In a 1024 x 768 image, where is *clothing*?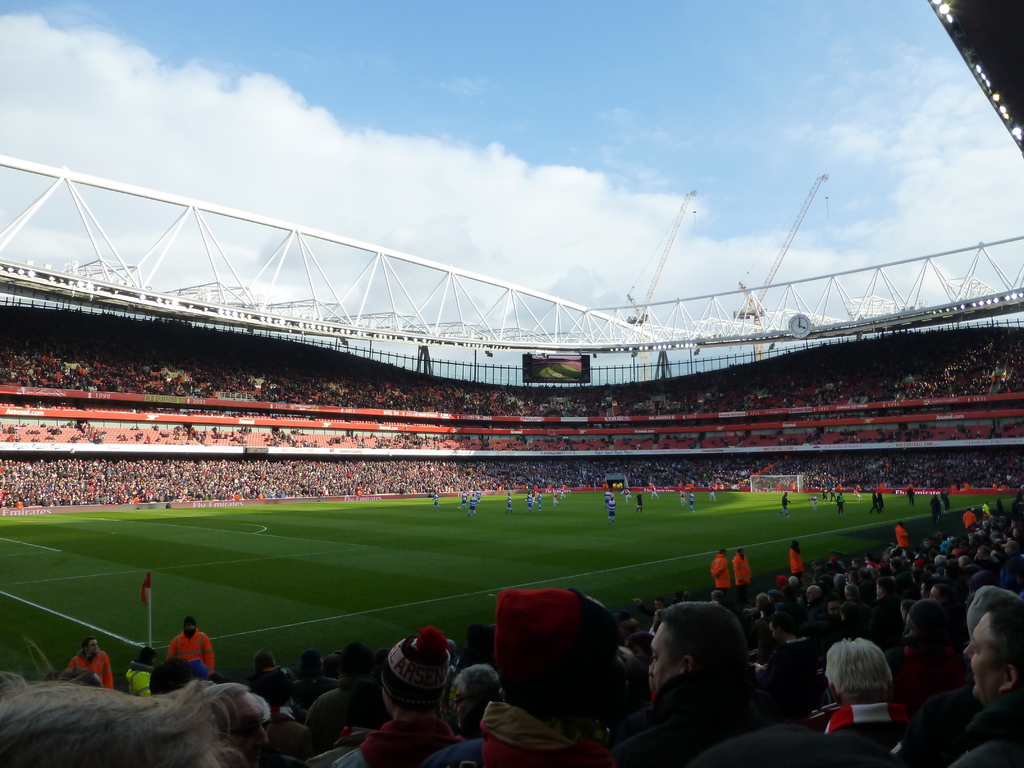
left=349, top=618, right=484, bottom=767.
